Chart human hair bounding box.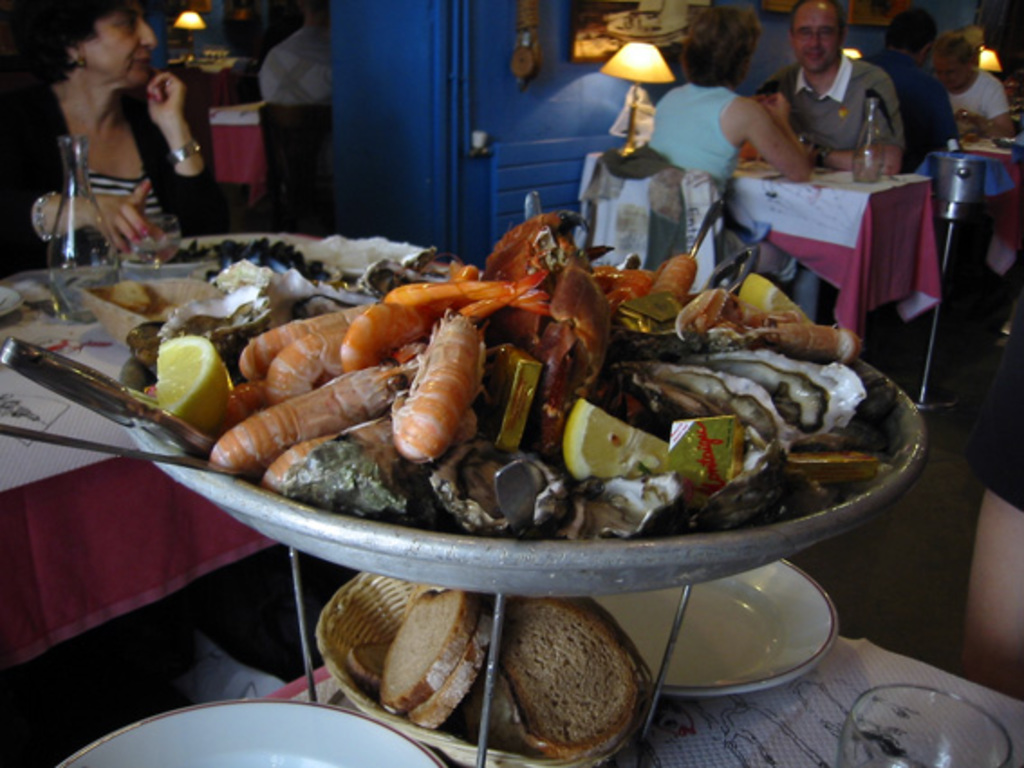
Charted: rect(883, 4, 936, 58).
